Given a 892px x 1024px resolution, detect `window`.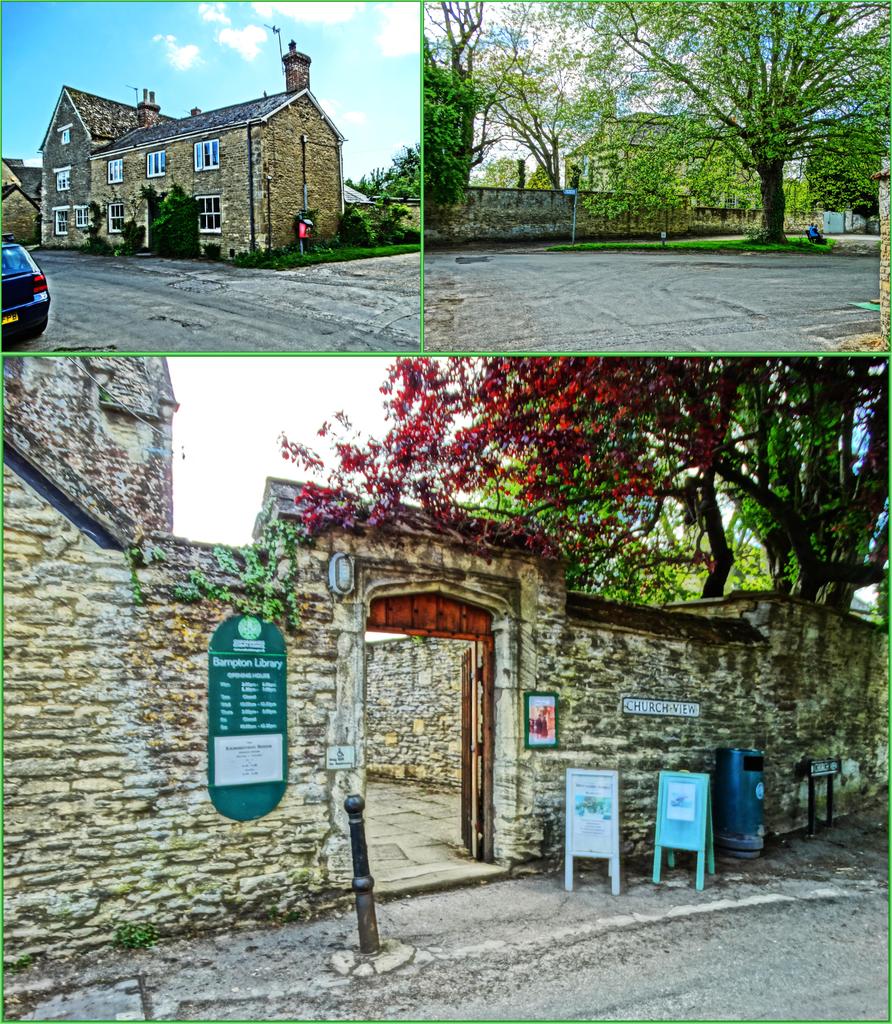
l=186, t=185, r=226, b=232.
